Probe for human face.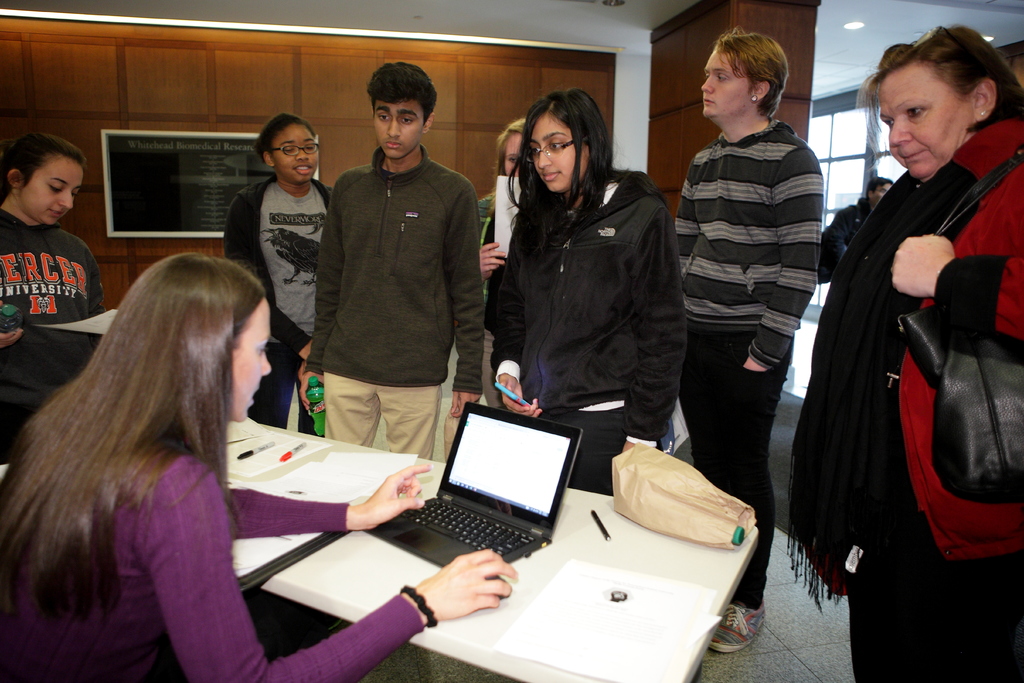
Probe result: bbox(268, 122, 318, 182).
